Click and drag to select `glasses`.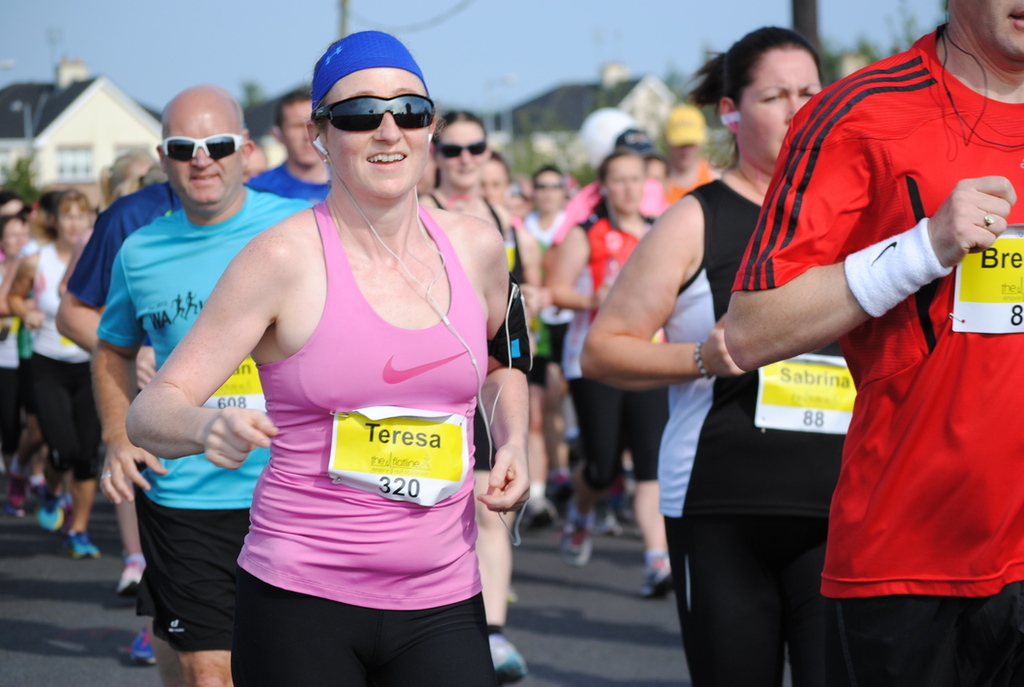
Selection: pyautogui.locateOnScreen(305, 96, 439, 138).
